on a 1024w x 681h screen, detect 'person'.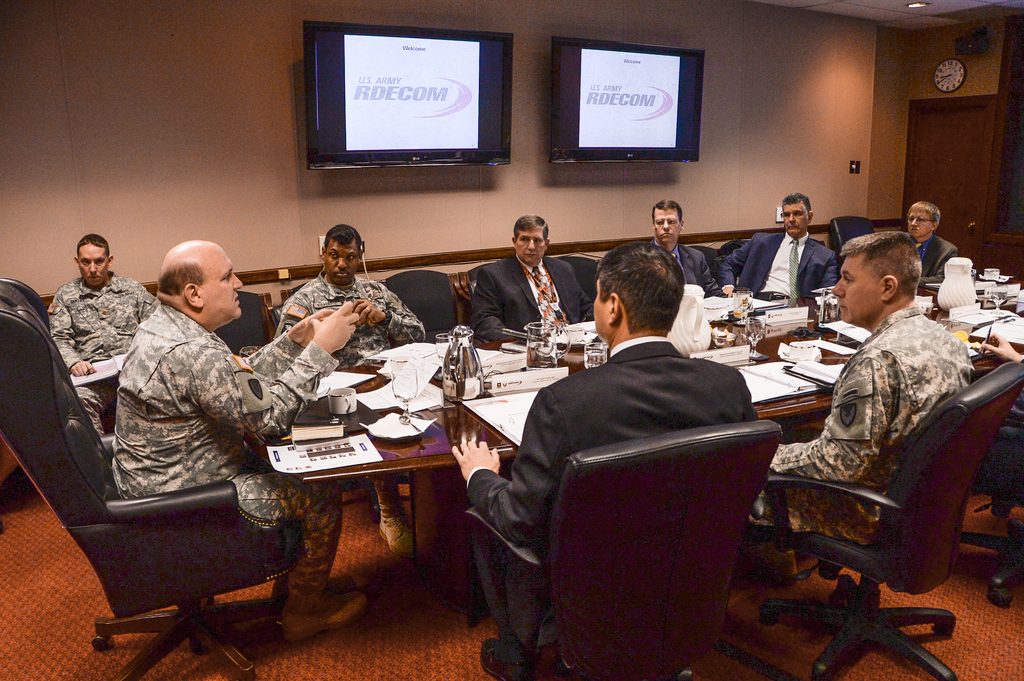
bbox=[48, 230, 157, 433].
